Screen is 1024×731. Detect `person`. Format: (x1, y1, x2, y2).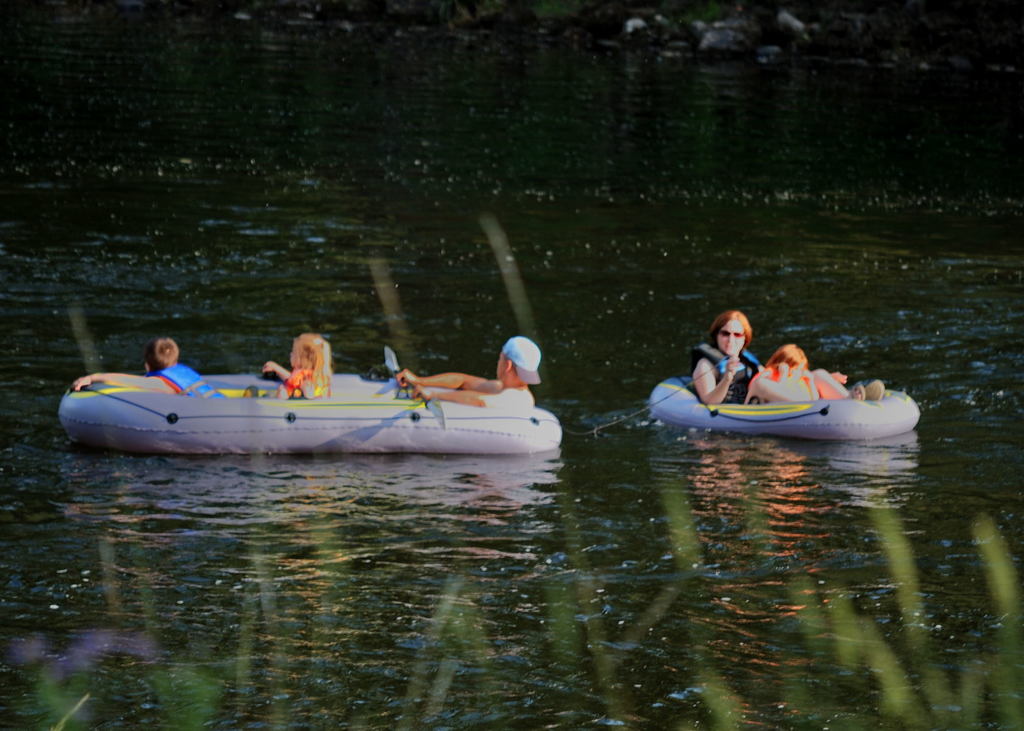
(67, 339, 240, 399).
